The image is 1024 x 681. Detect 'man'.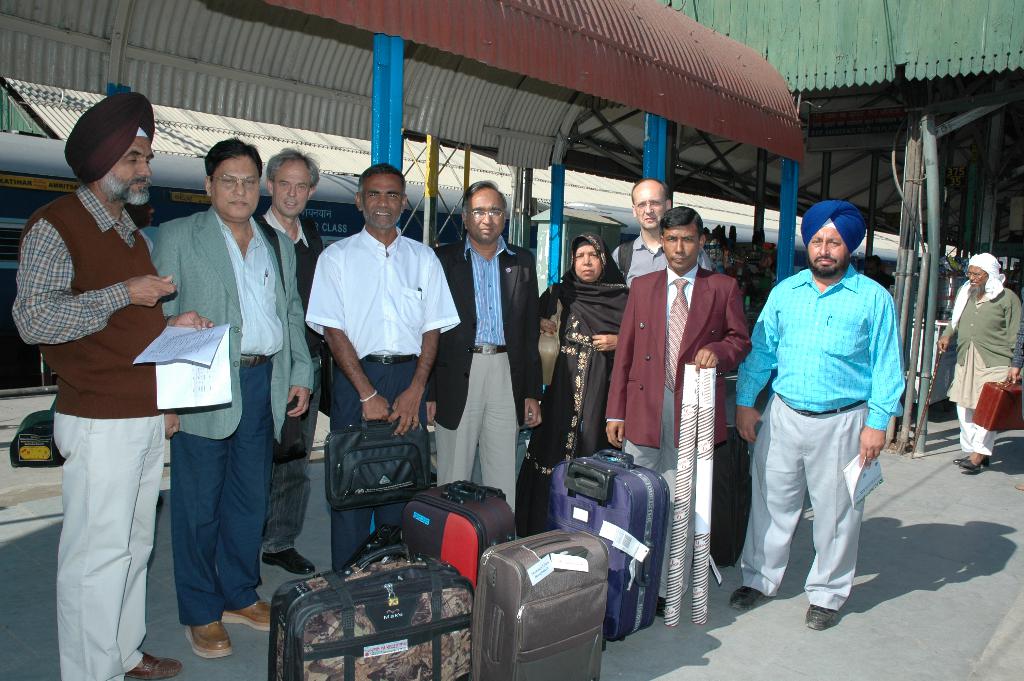
Detection: BBox(302, 162, 465, 575).
